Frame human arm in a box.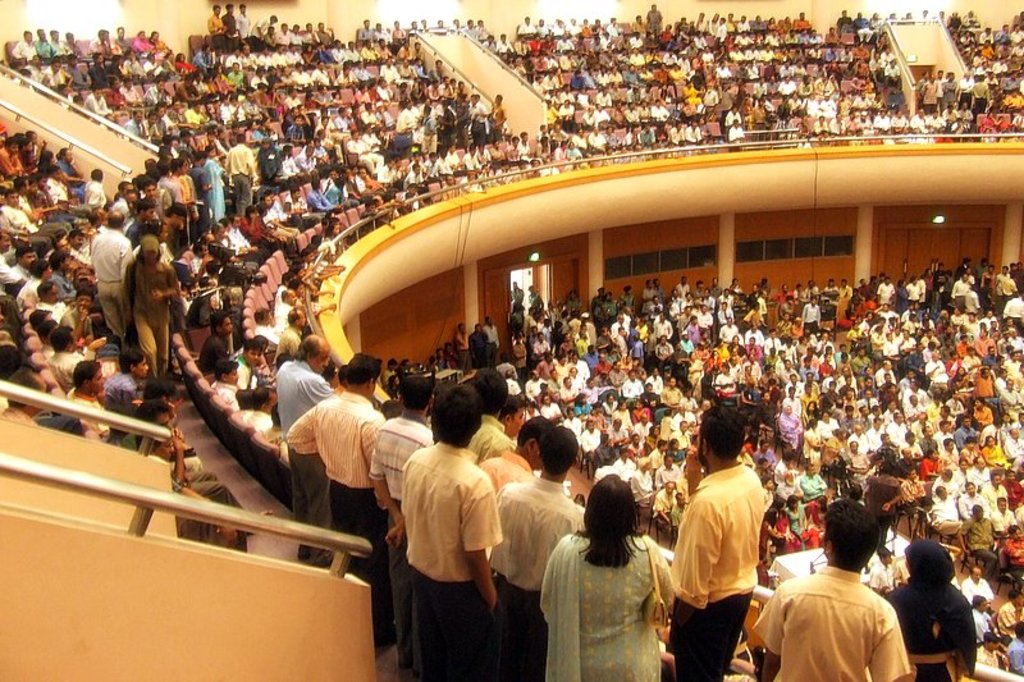
bbox(310, 296, 337, 319).
